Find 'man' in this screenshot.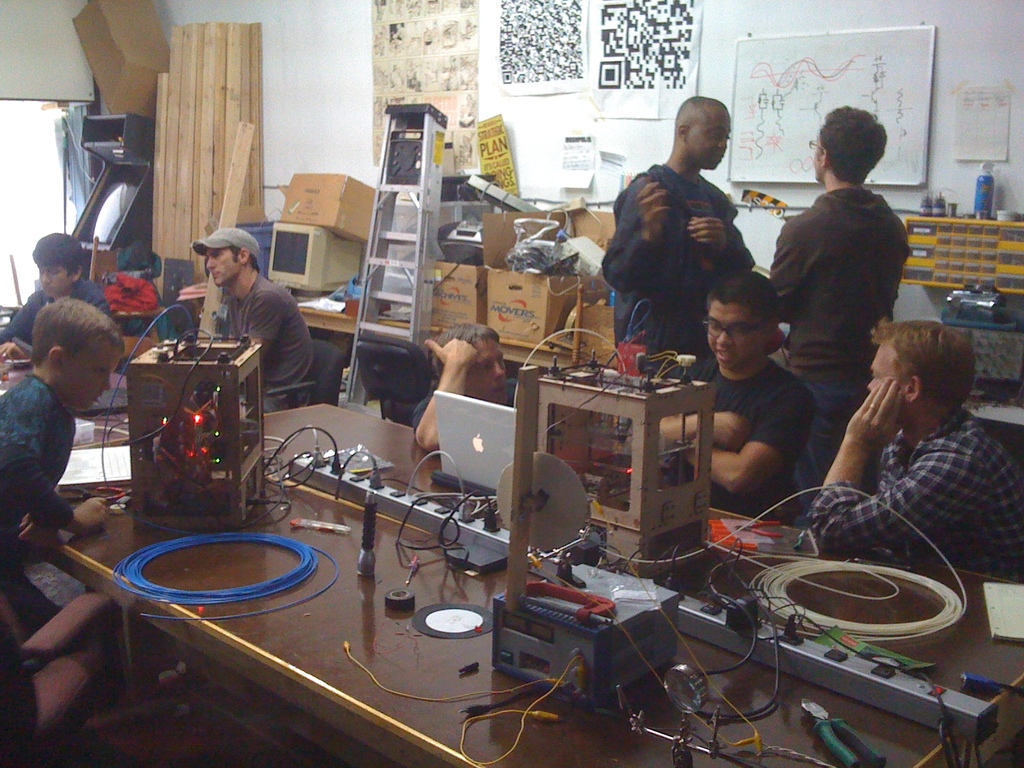
The bounding box for 'man' is pyautogui.locateOnScreen(755, 116, 924, 429).
